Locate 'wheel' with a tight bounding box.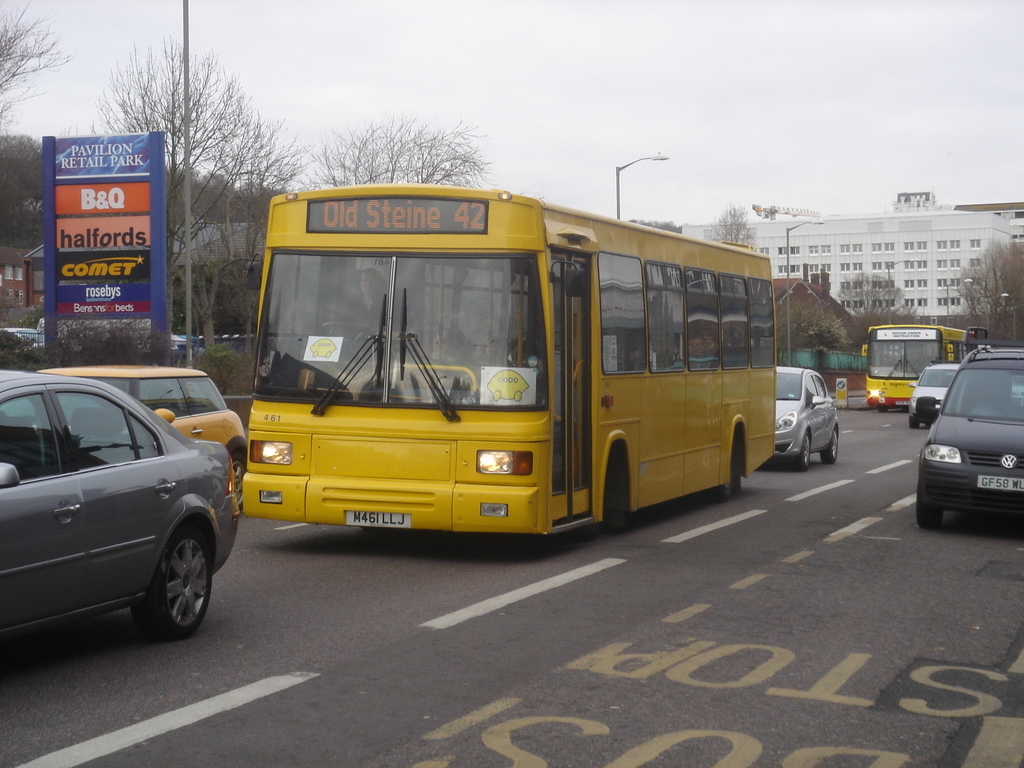
select_region(230, 450, 244, 514).
